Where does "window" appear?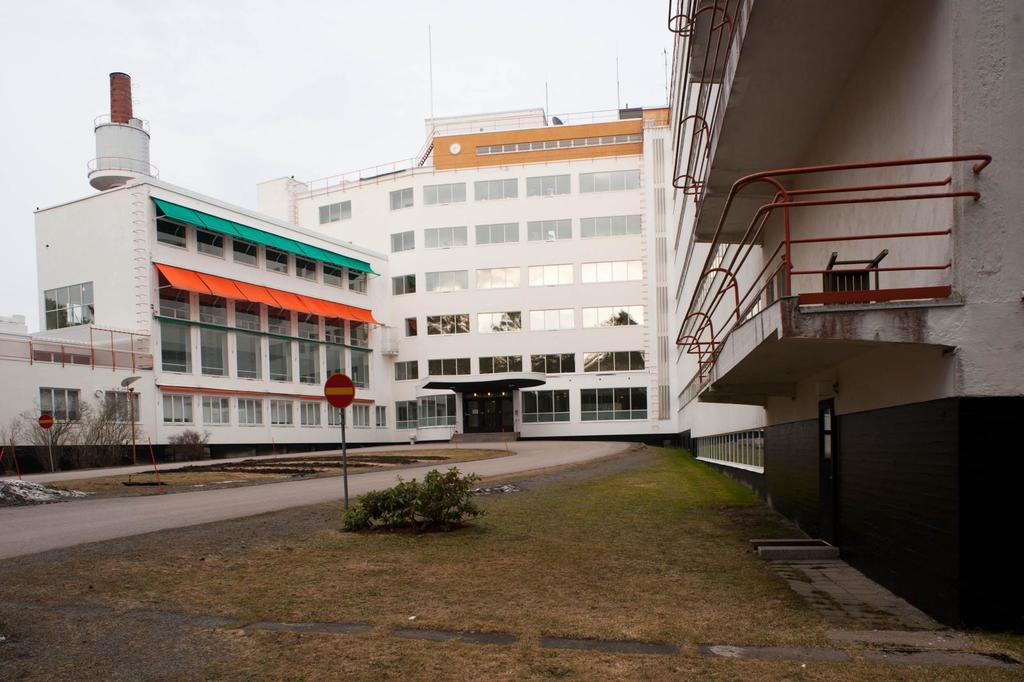
Appears at l=239, t=398, r=265, b=427.
